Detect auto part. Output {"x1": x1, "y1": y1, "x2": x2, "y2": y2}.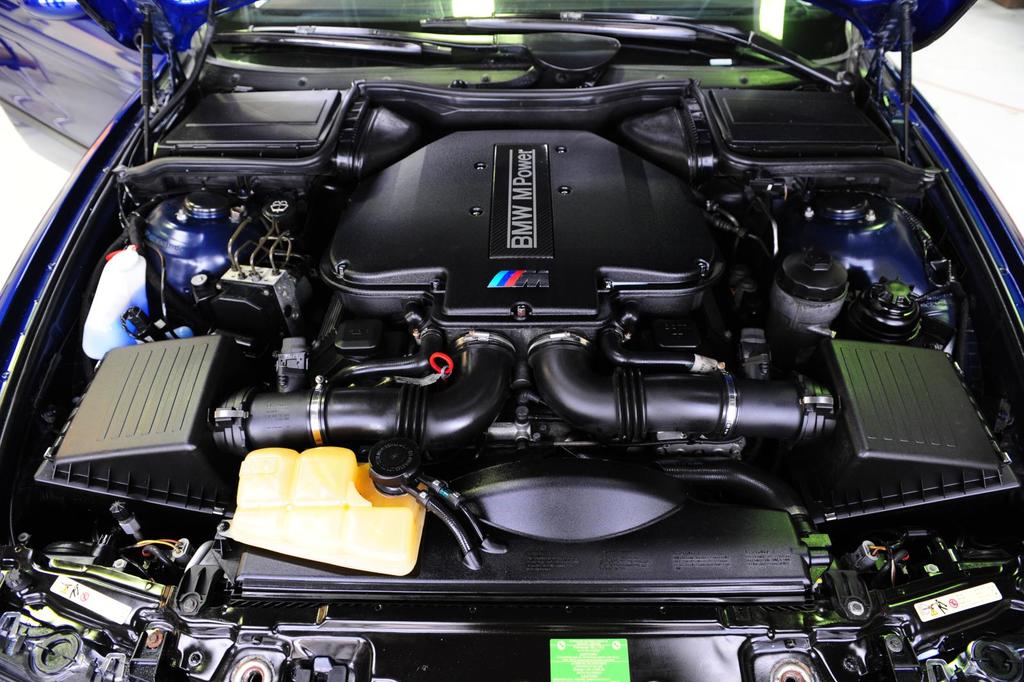
{"x1": 787, "y1": 181, "x2": 946, "y2": 284}.
